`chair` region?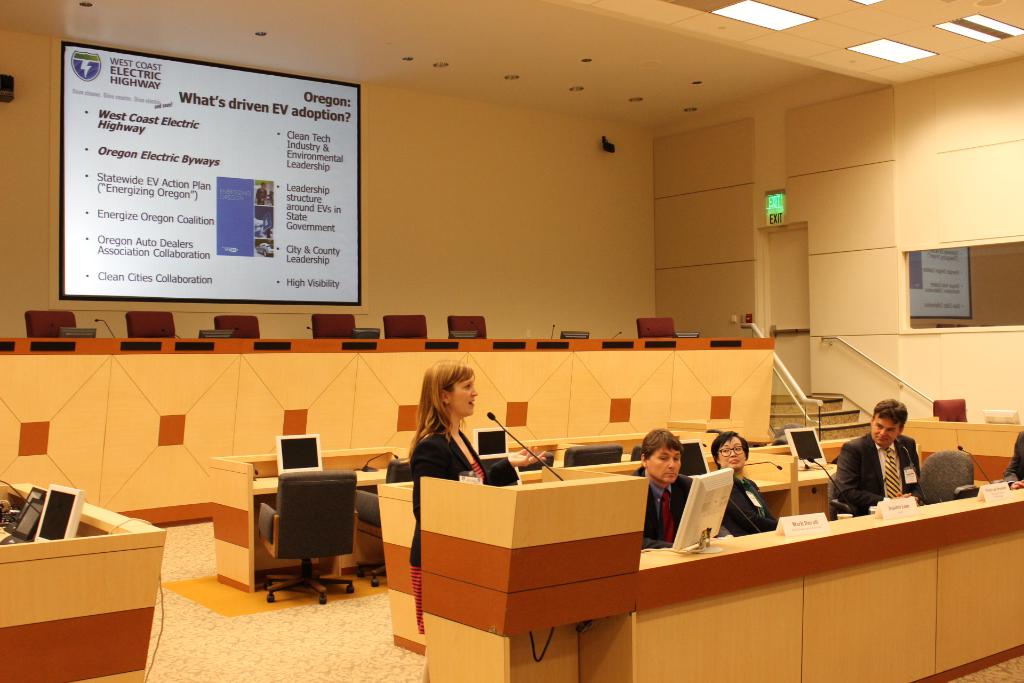
[446, 316, 488, 340]
